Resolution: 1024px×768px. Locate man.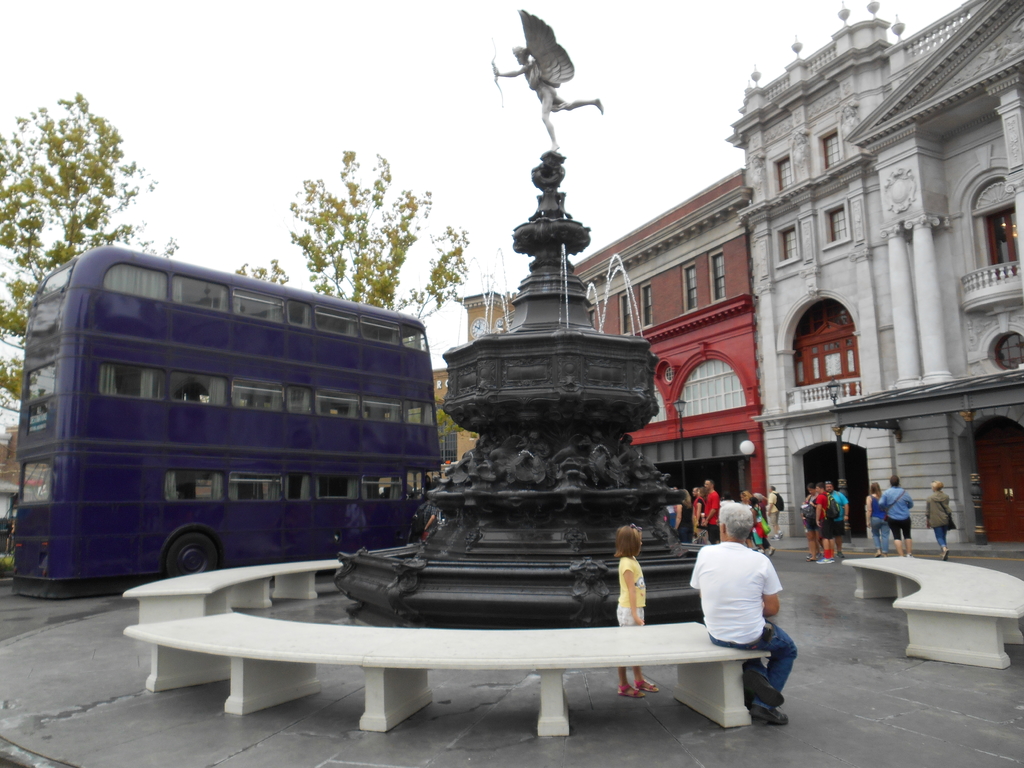
[824,481,848,561].
